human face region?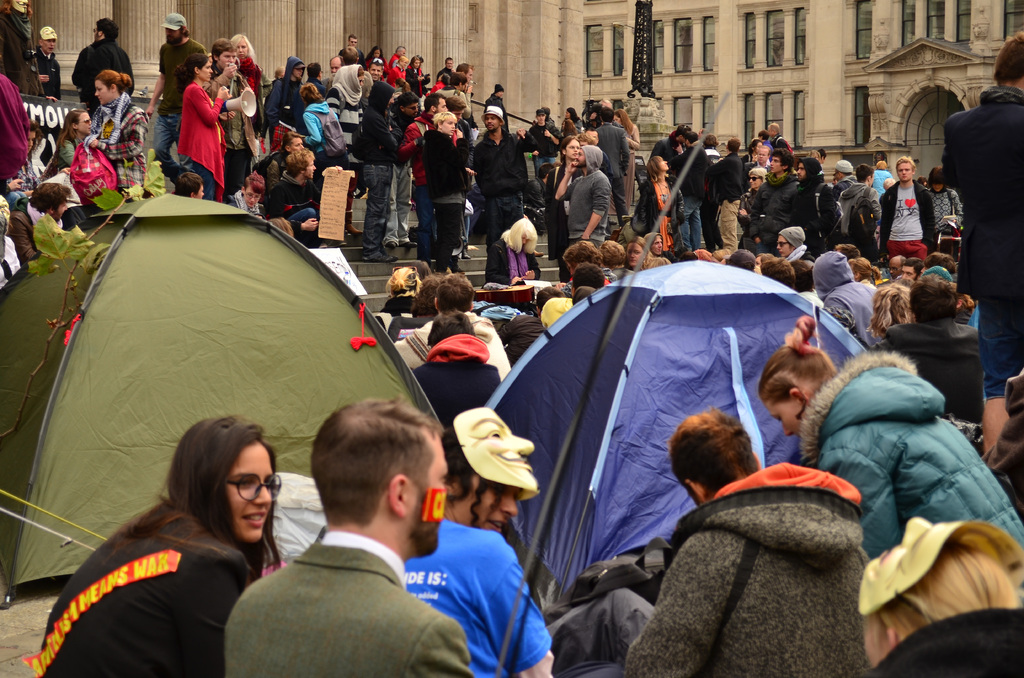
BBox(95, 83, 113, 104)
